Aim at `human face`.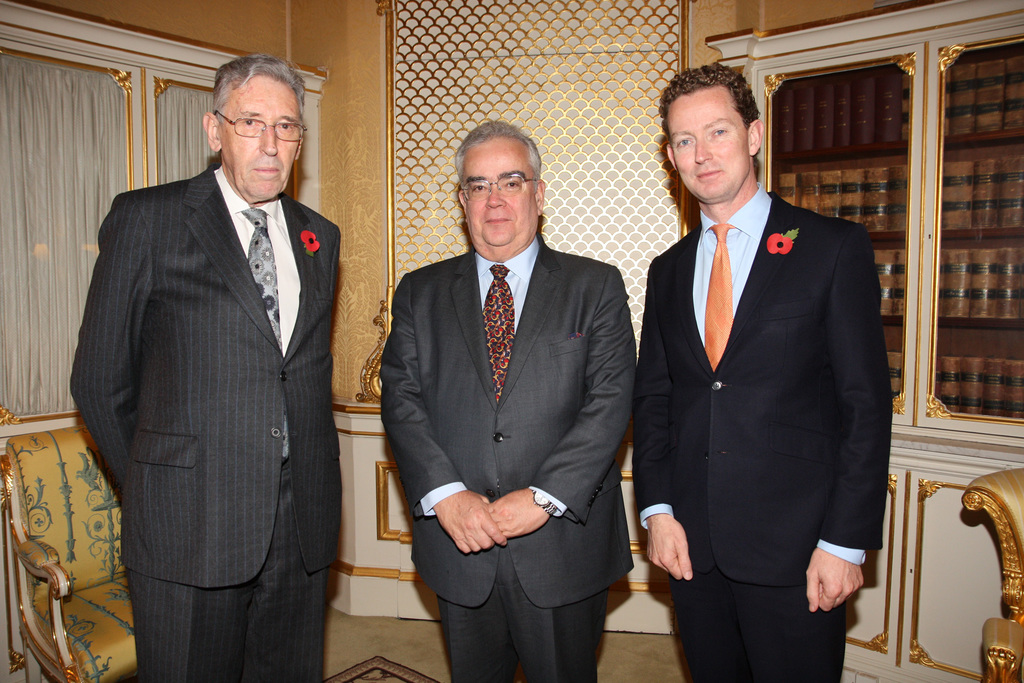
Aimed at 668, 89, 748, 202.
